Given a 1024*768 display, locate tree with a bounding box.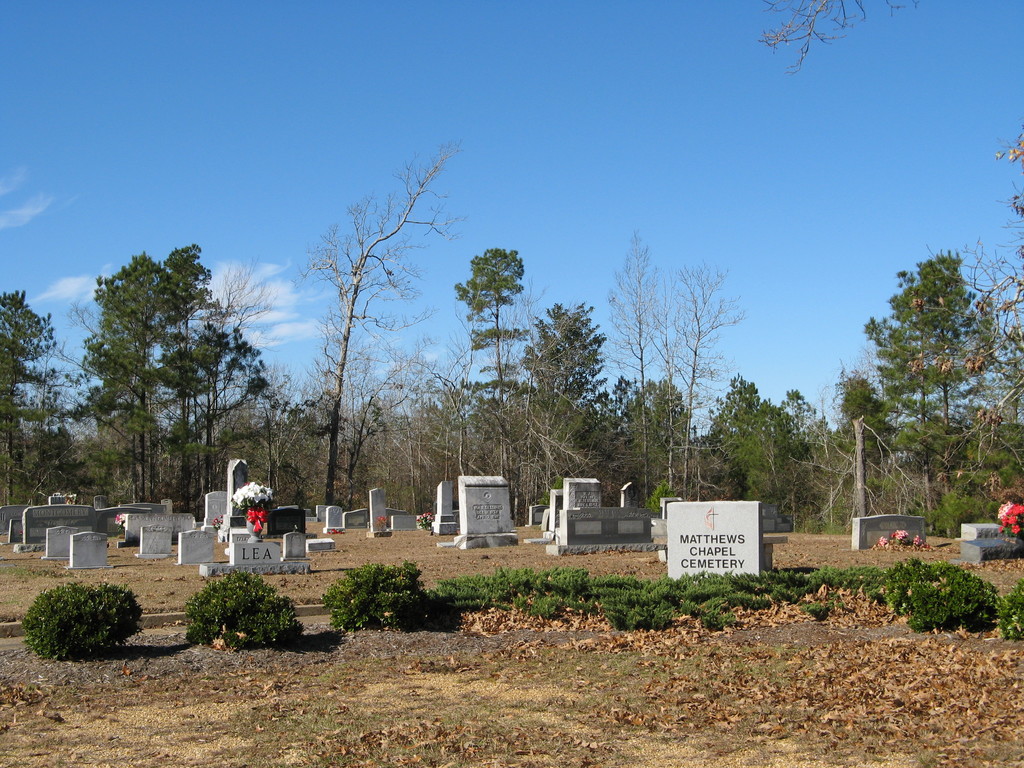
Located: 567:367:624:511.
